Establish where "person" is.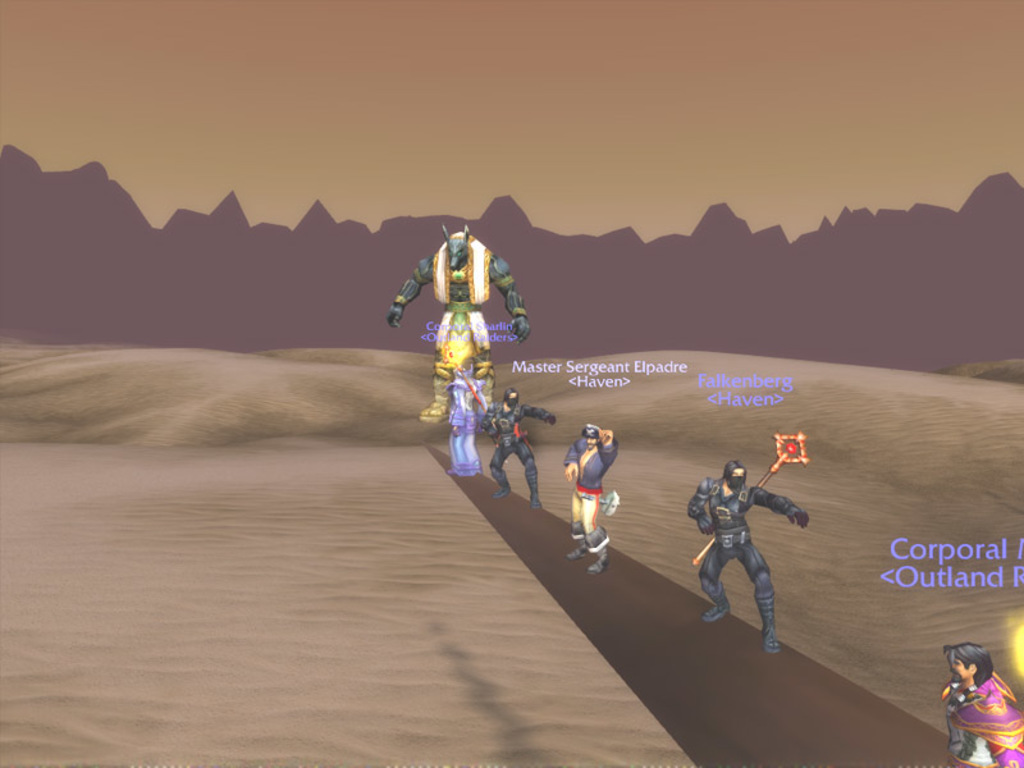
Established at (444, 362, 488, 479).
